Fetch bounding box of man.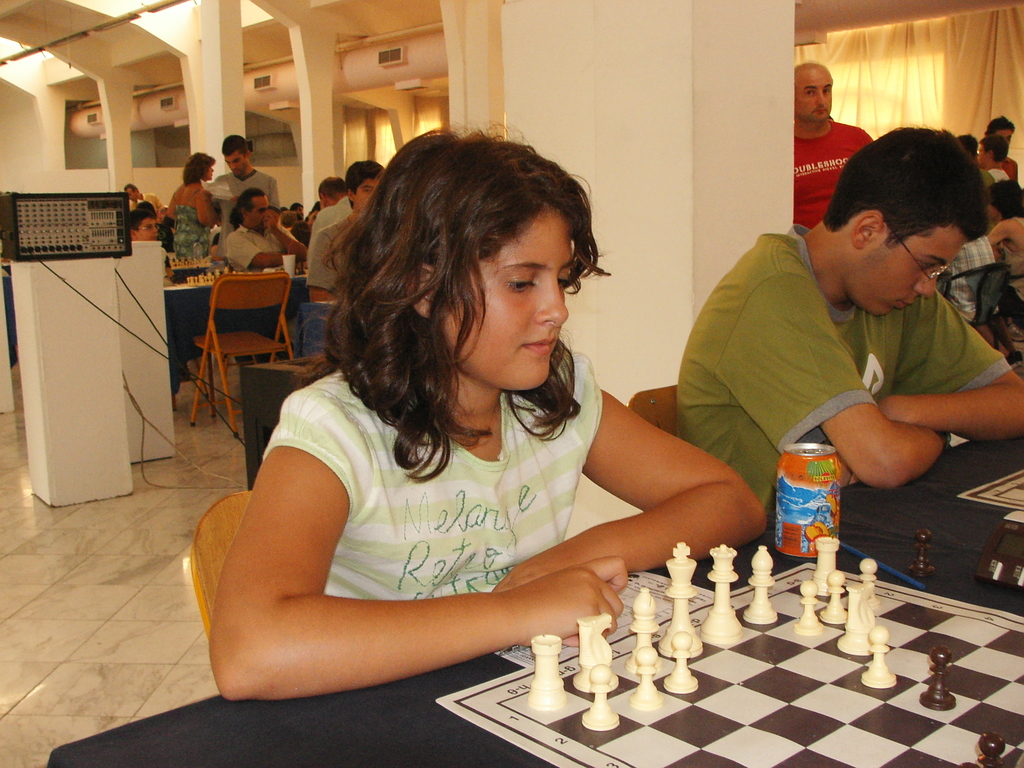
Bbox: [x1=790, y1=58, x2=876, y2=227].
